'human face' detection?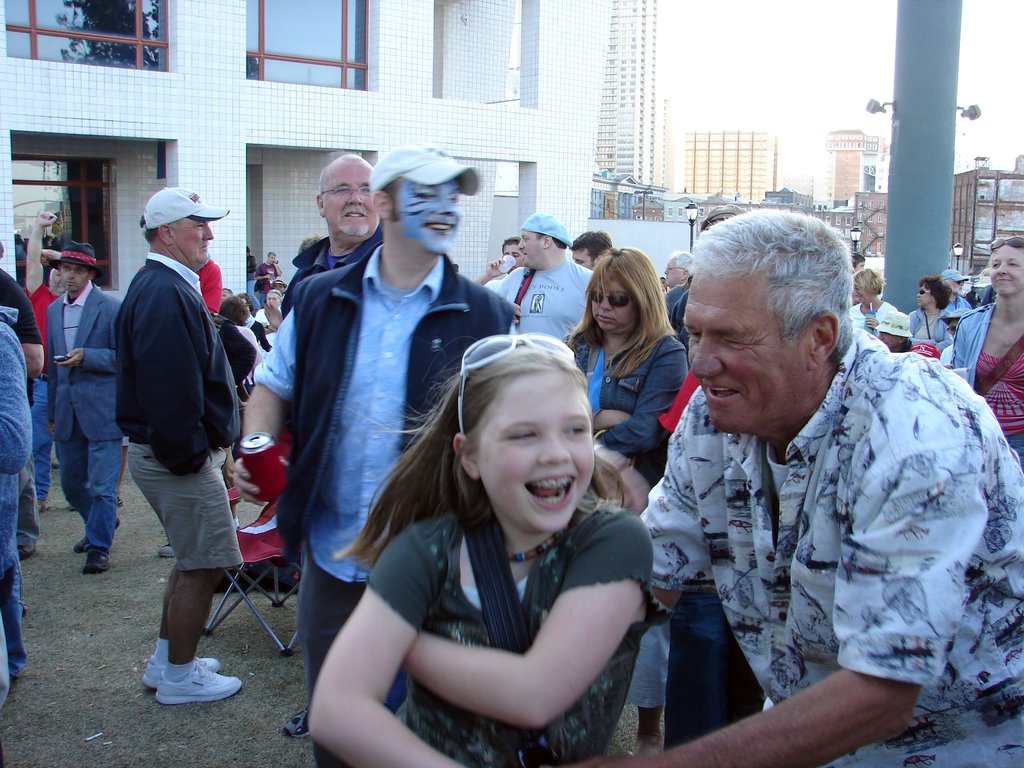
326, 156, 378, 236
